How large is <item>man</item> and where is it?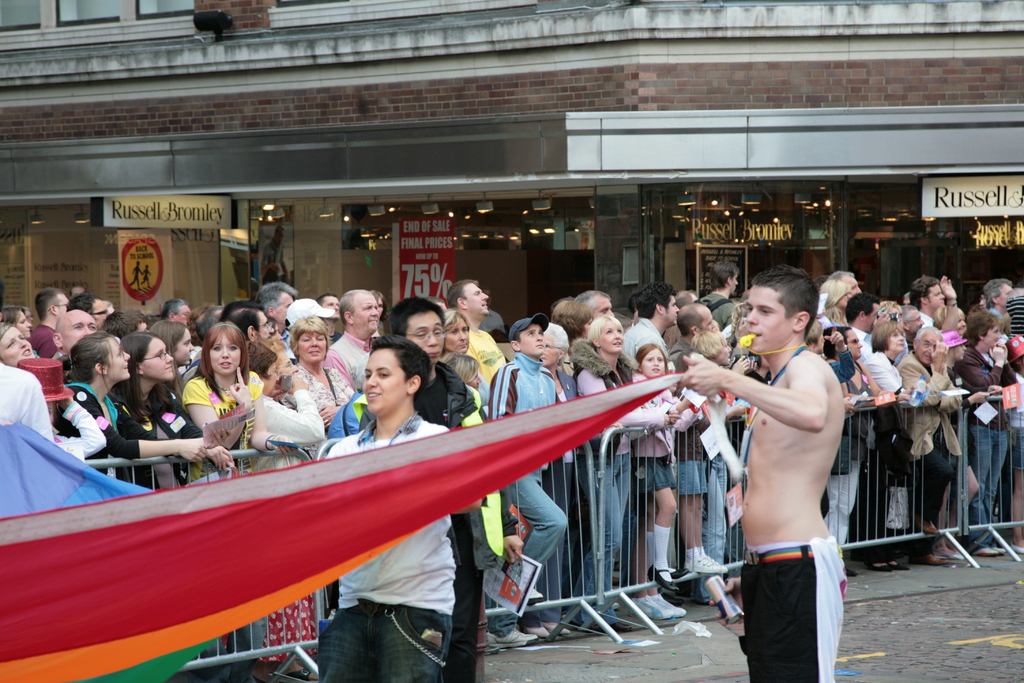
Bounding box: x1=901 y1=304 x2=925 y2=344.
